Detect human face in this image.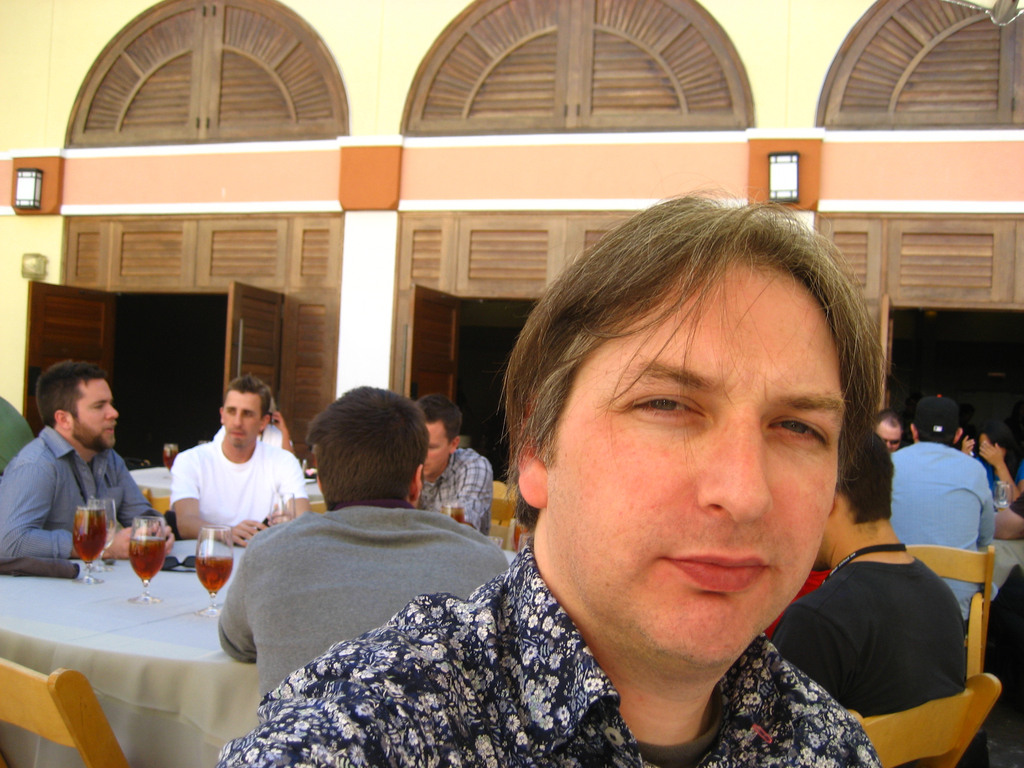
Detection: <bbox>876, 427, 900, 451</bbox>.
